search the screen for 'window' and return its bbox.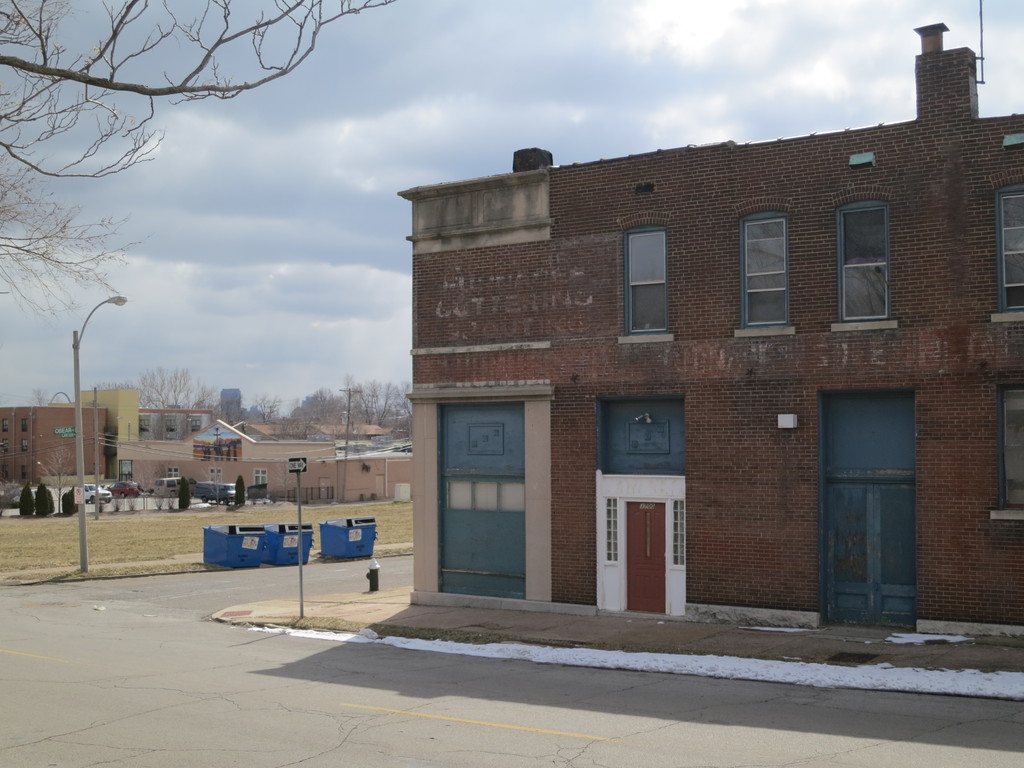
Found: region(732, 195, 790, 336).
